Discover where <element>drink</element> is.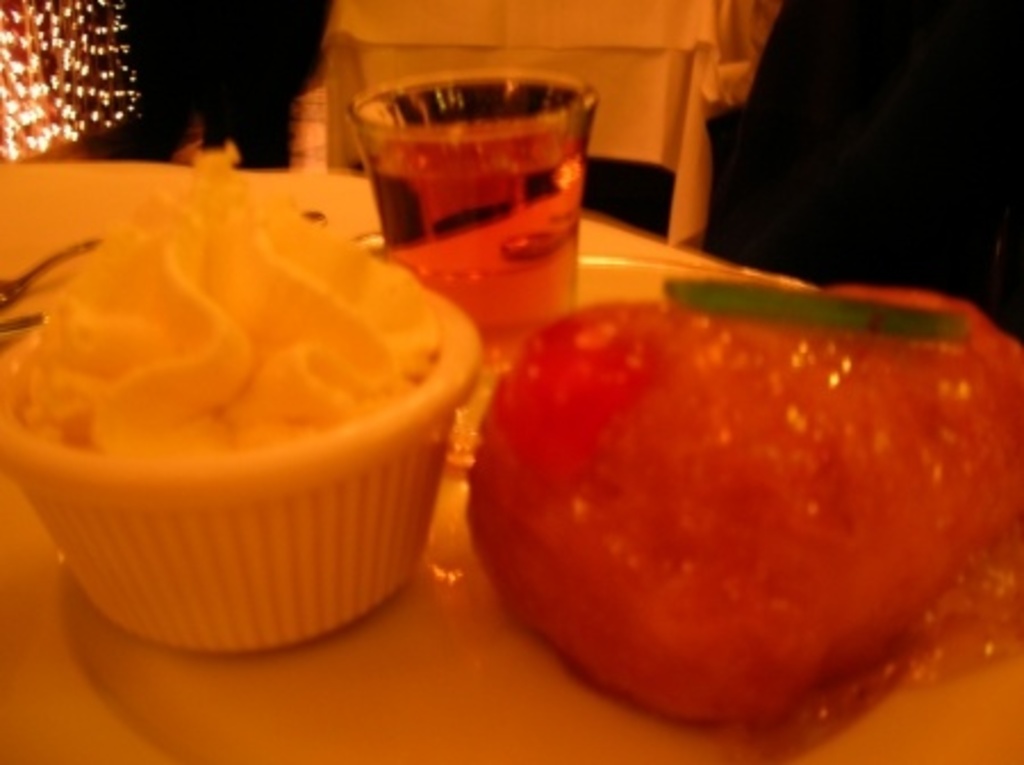
Discovered at (left=341, top=57, right=598, bottom=321).
